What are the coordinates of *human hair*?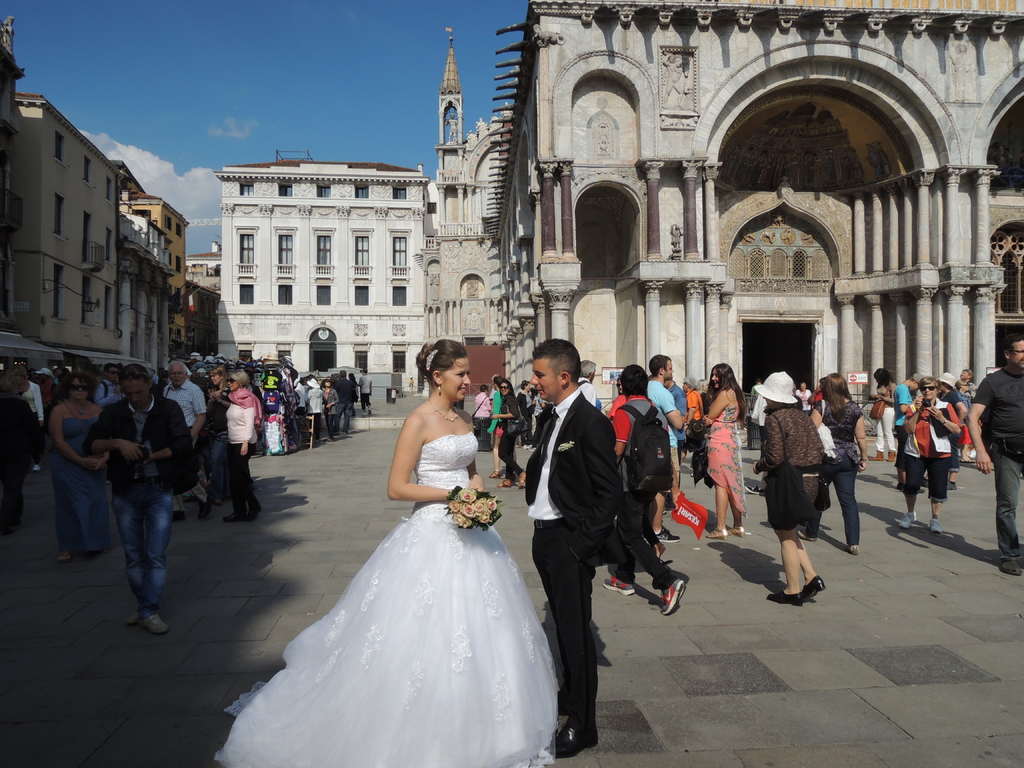
l=14, t=366, r=29, b=377.
